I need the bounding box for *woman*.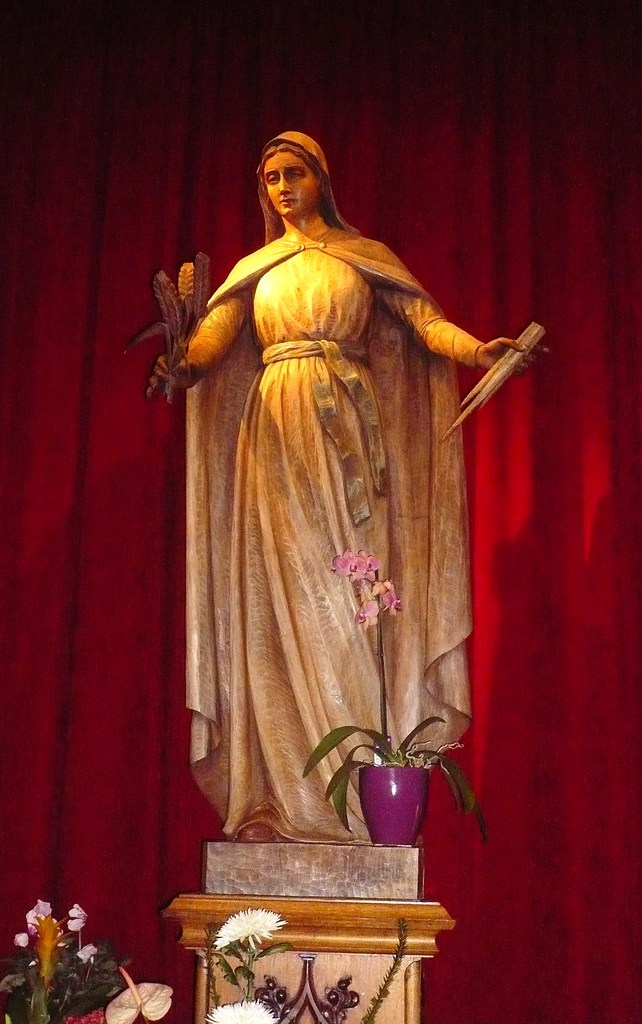
Here it is: <box>140,126,550,850</box>.
